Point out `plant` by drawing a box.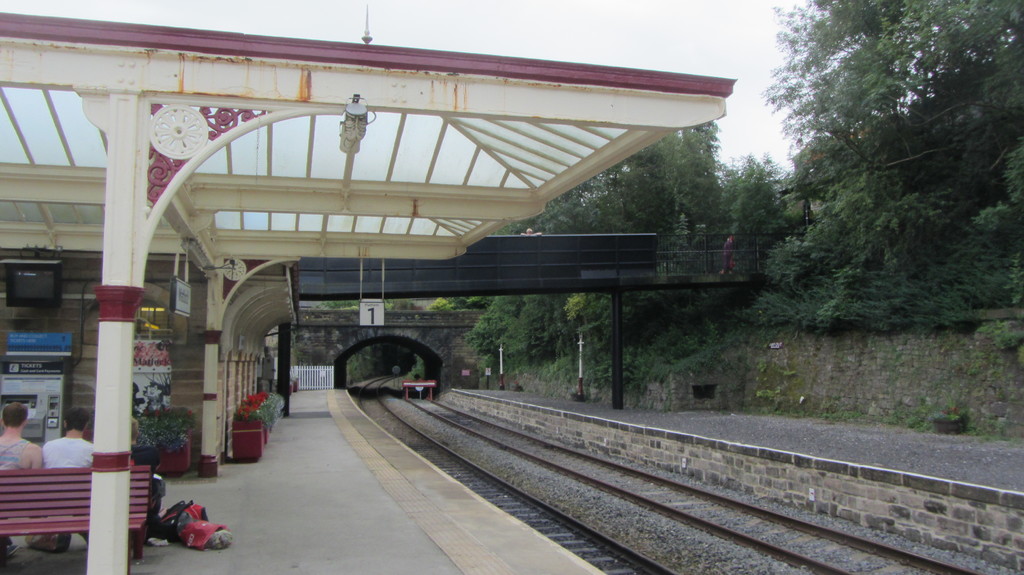
<bbox>131, 397, 197, 485</bbox>.
